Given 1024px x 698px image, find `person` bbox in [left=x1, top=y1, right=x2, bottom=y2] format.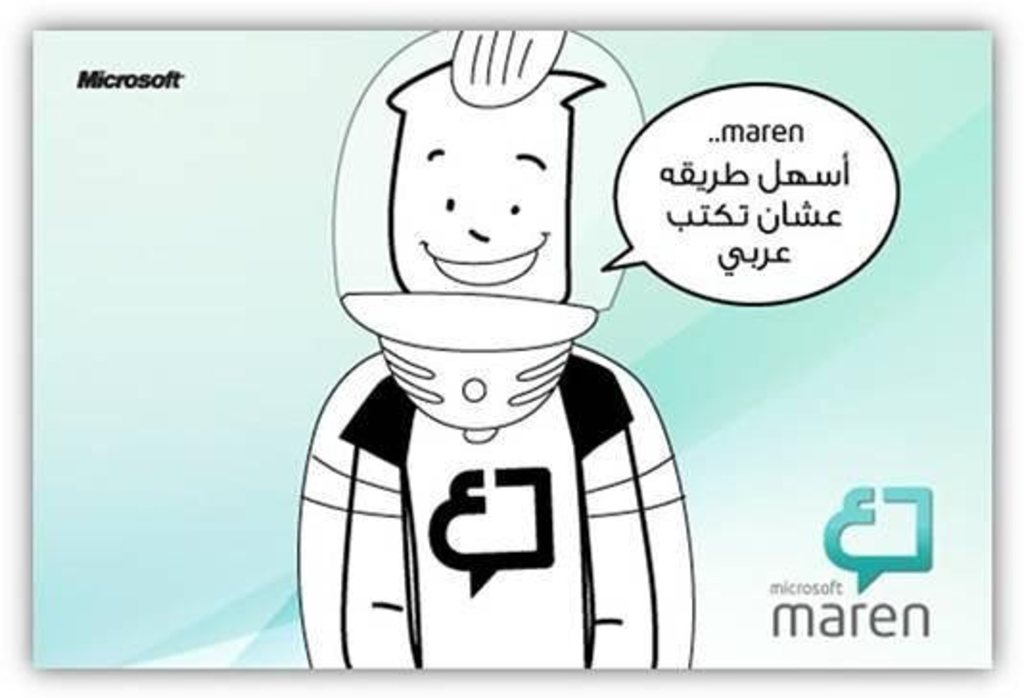
[left=291, top=29, right=683, bottom=686].
